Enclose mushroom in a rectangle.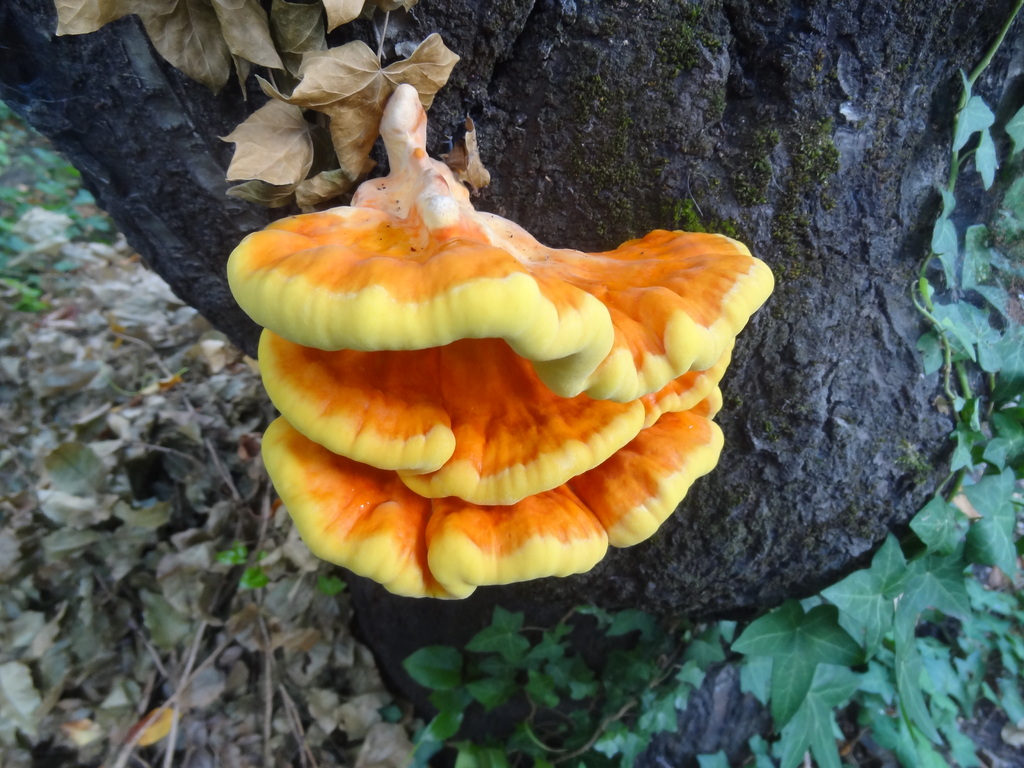
{"x1": 225, "y1": 80, "x2": 776, "y2": 596}.
